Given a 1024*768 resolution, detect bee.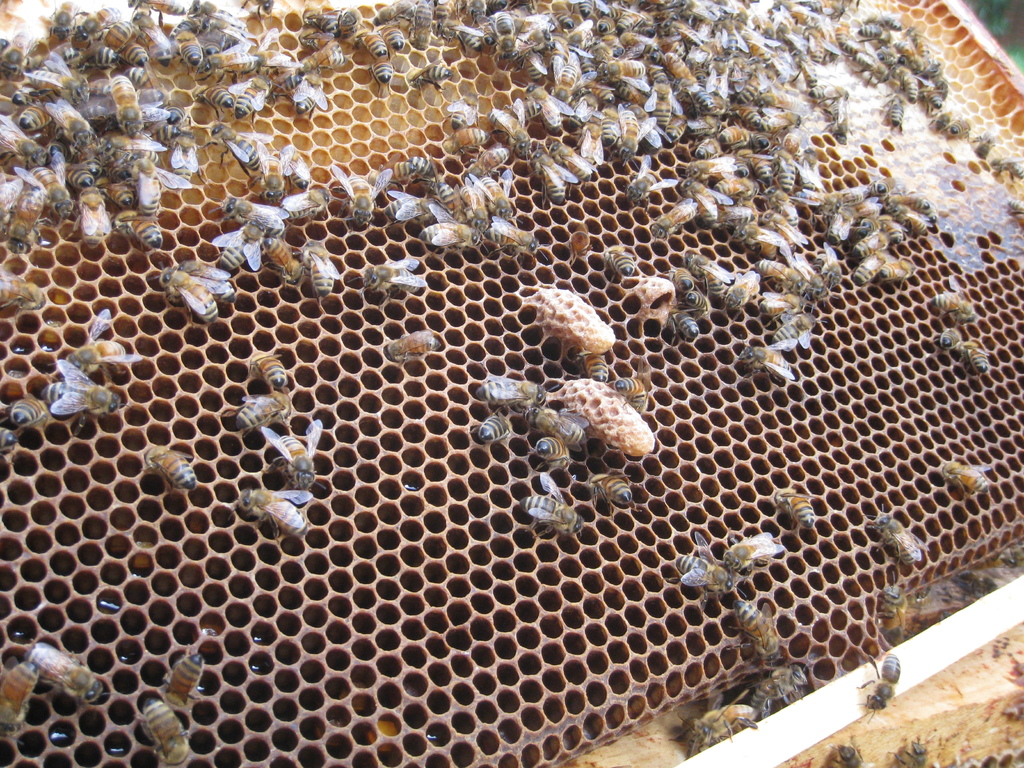
left=933, top=458, right=996, bottom=495.
